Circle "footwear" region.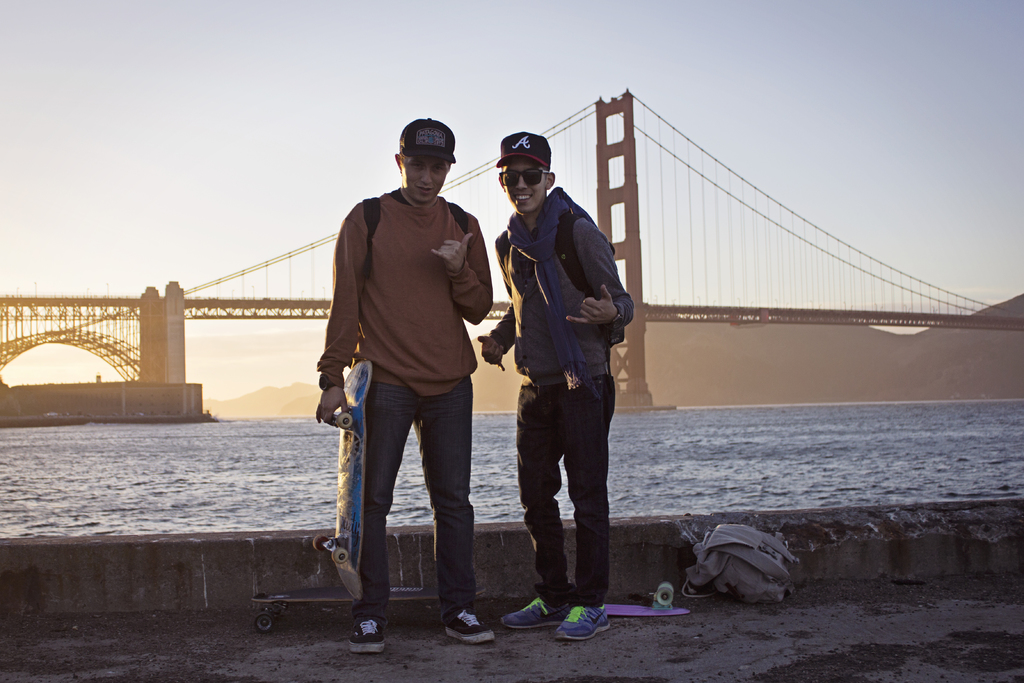
Region: (left=438, top=580, right=498, bottom=654).
